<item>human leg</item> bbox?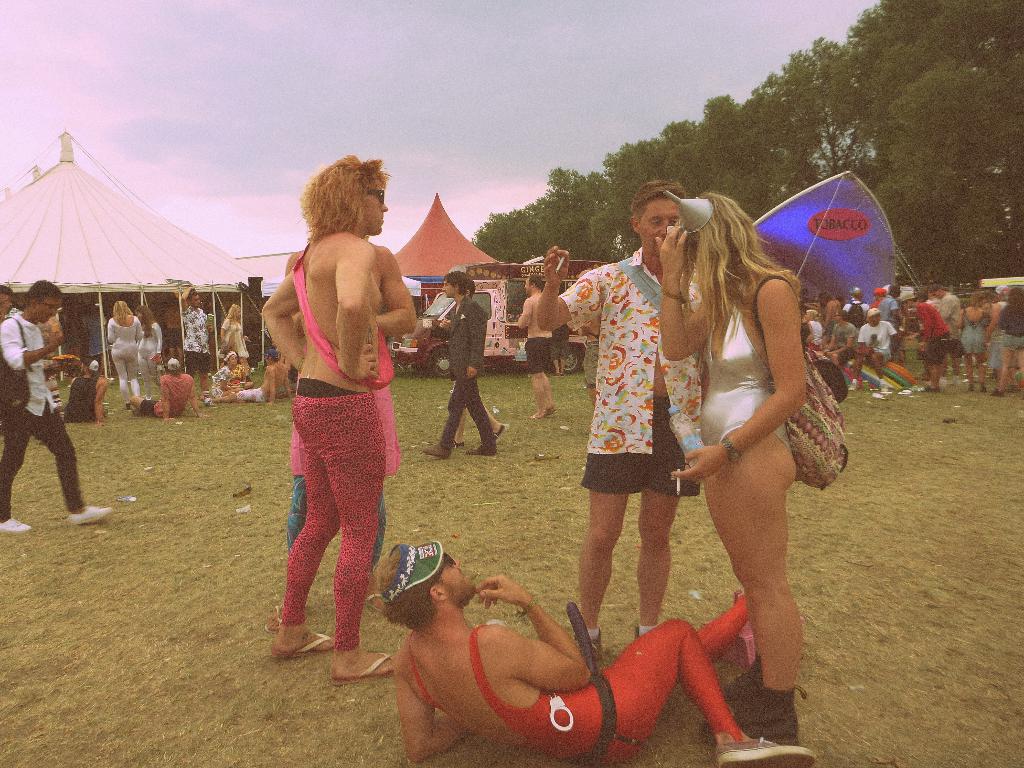
{"left": 577, "top": 477, "right": 630, "bottom": 643}
